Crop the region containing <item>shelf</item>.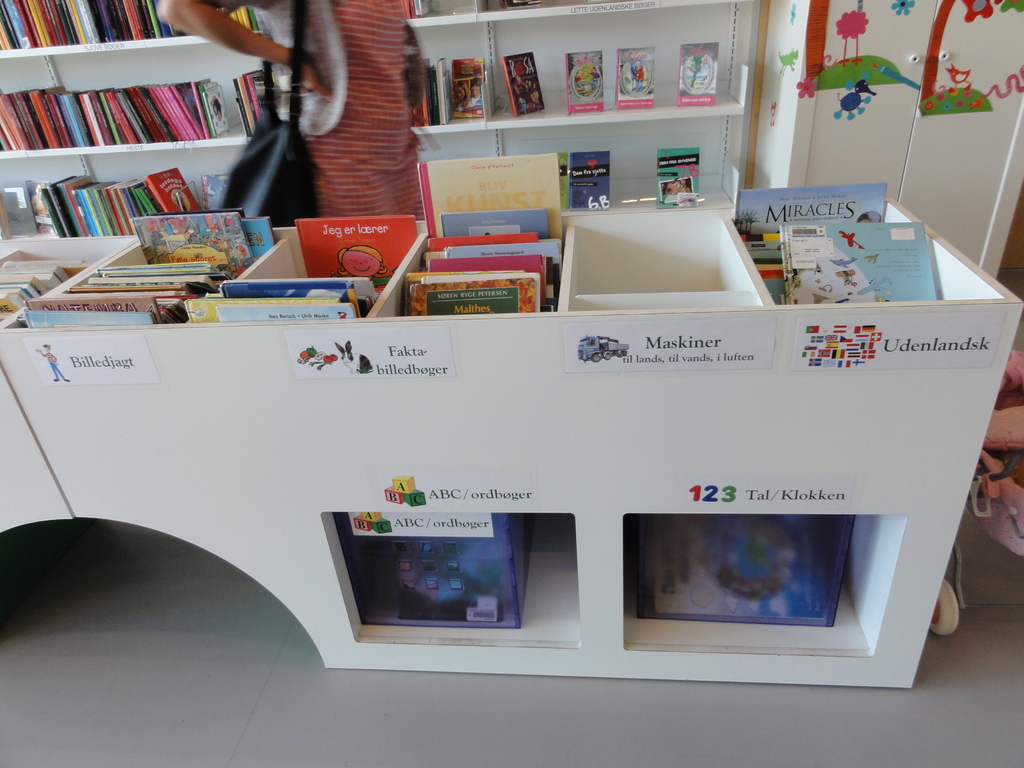
Crop region: bbox=(405, 27, 499, 135).
